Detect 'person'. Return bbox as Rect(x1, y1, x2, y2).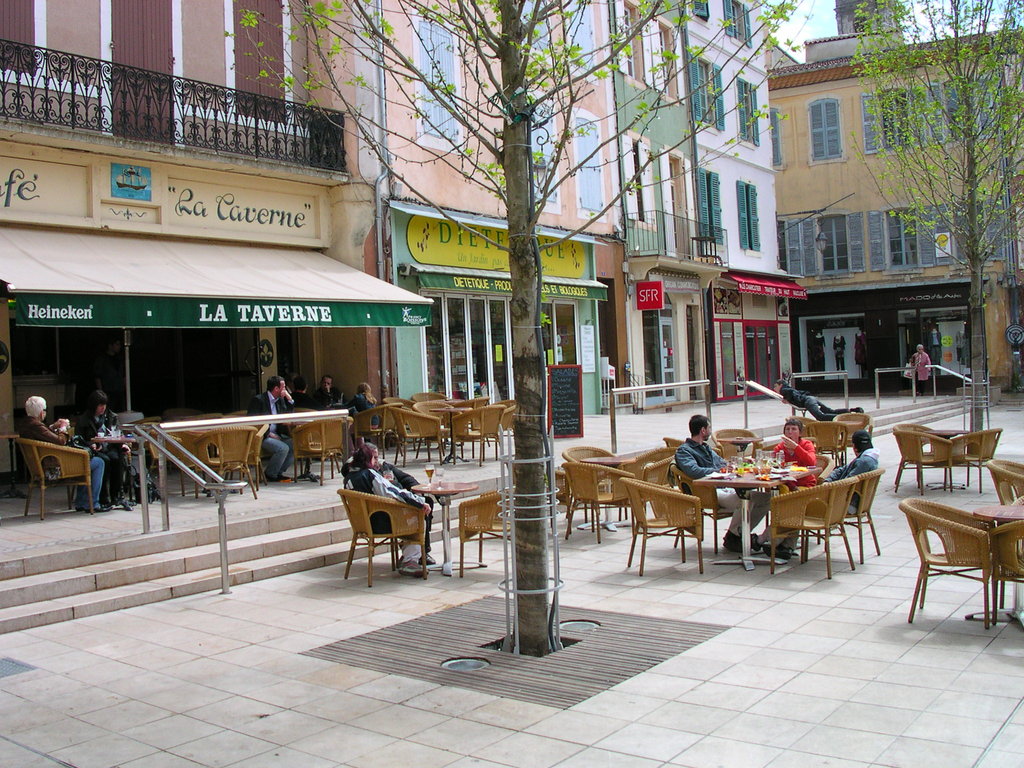
Rect(909, 344, 931, 398).
